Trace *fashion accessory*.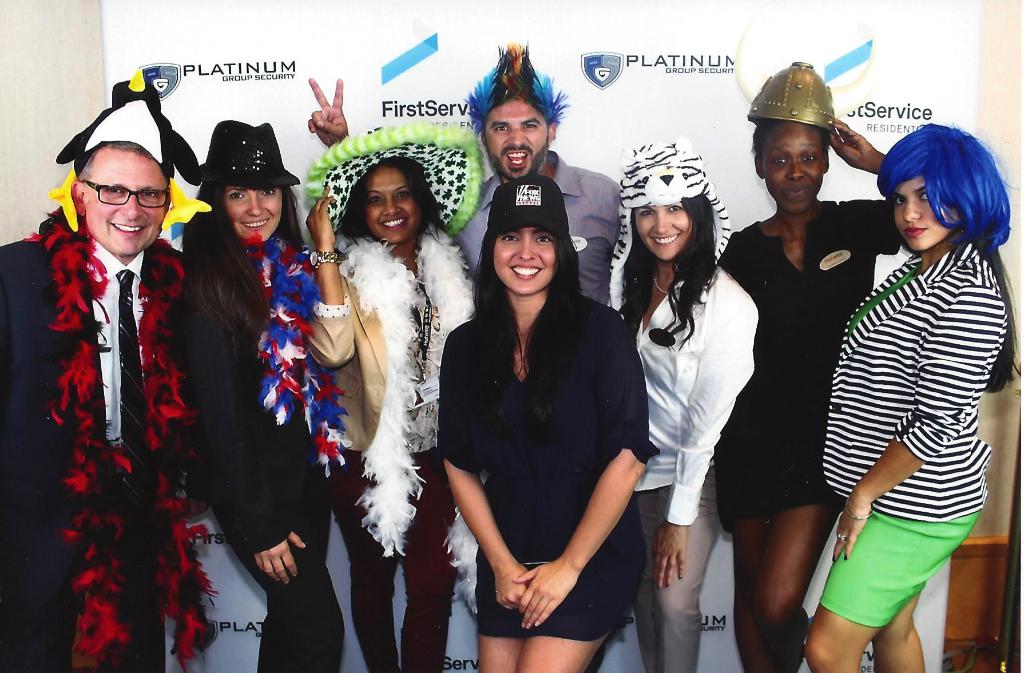
Traced to (left=845, top=496, right=874, bottom=518).
